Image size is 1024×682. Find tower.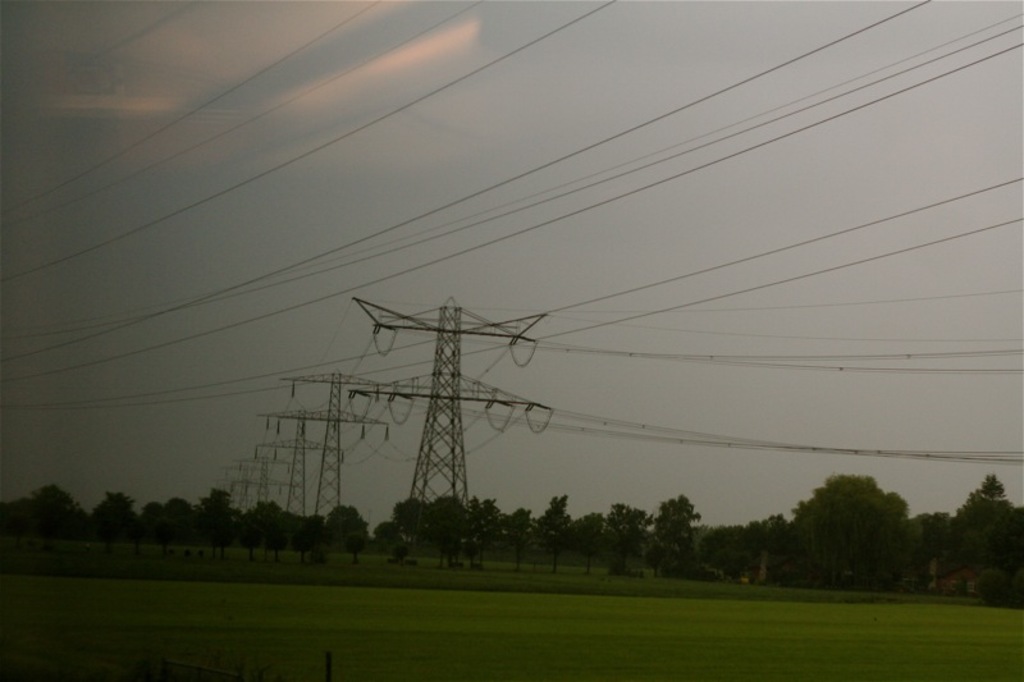
[left=256, top=404, right=338, bottom=517].
